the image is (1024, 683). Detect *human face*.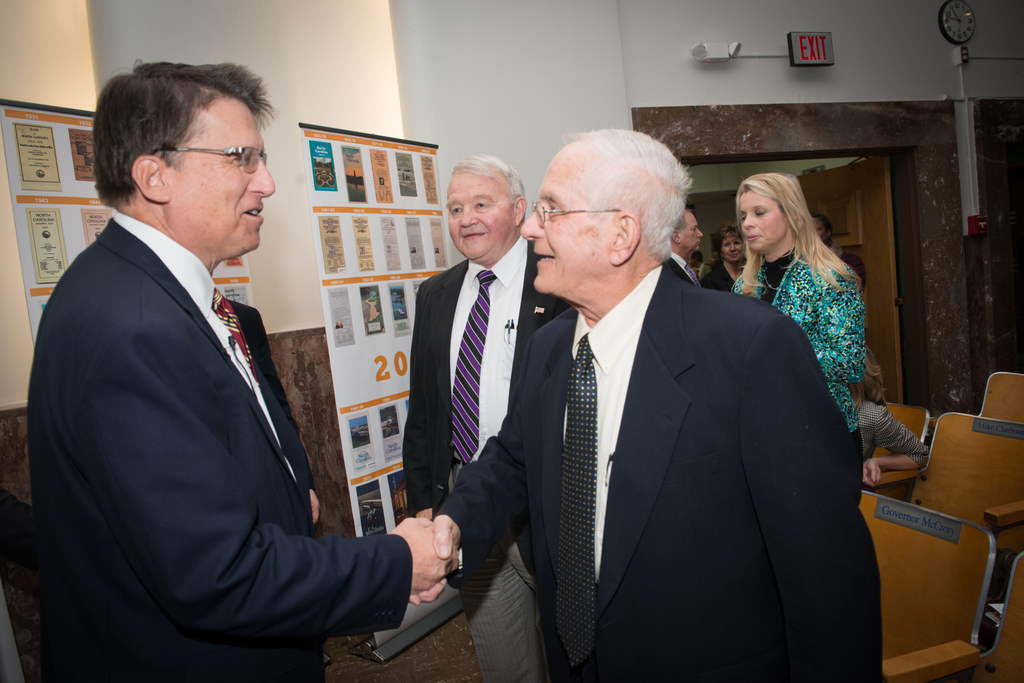
Detection: {"x1": 814, "y1": 218, "x2": 828, "y2": 244}.
